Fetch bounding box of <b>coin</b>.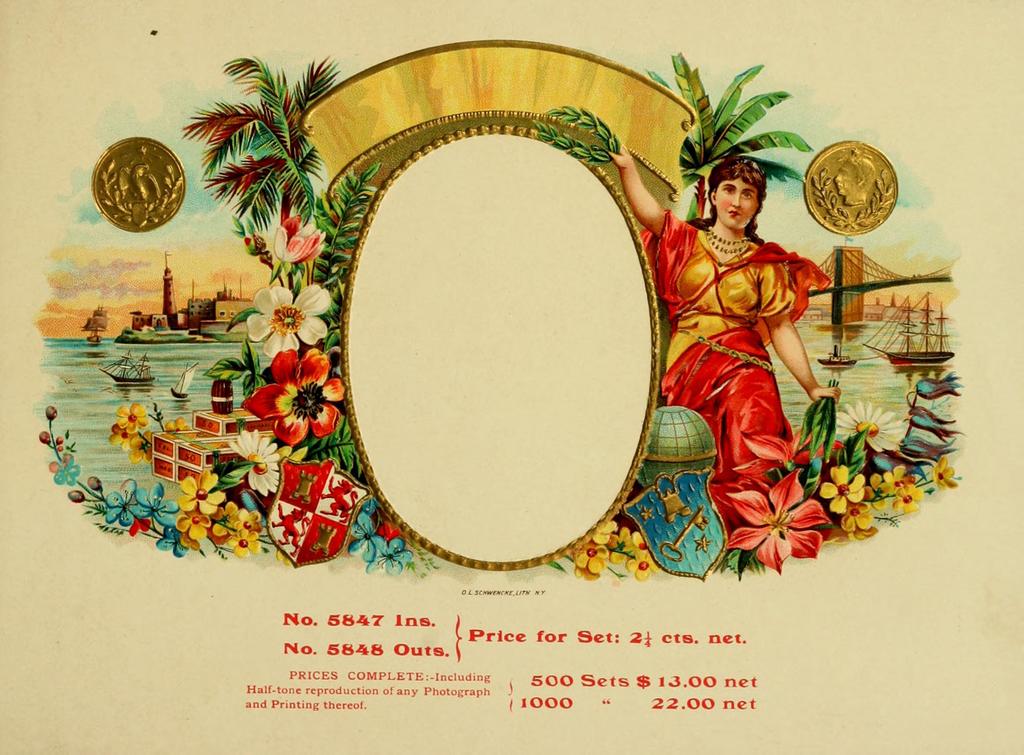
Bbox: left=92, top=133, right=184, bottom=235.
